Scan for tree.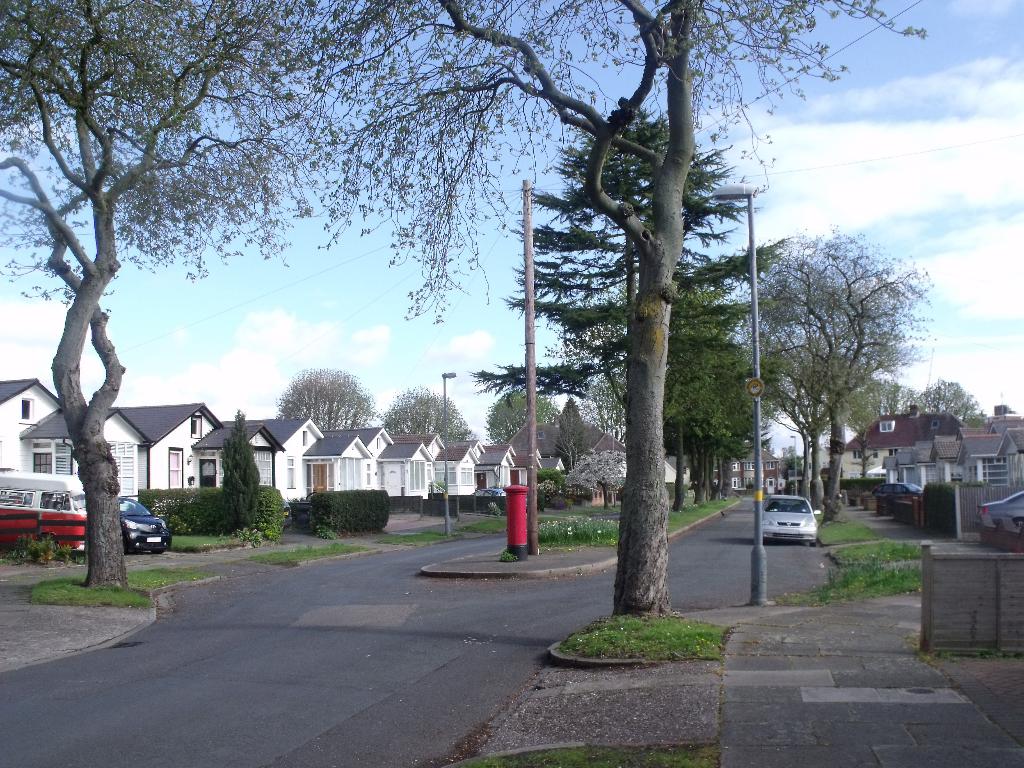
Scan result: x1=567 y1=446 x2=633 y2=509.
